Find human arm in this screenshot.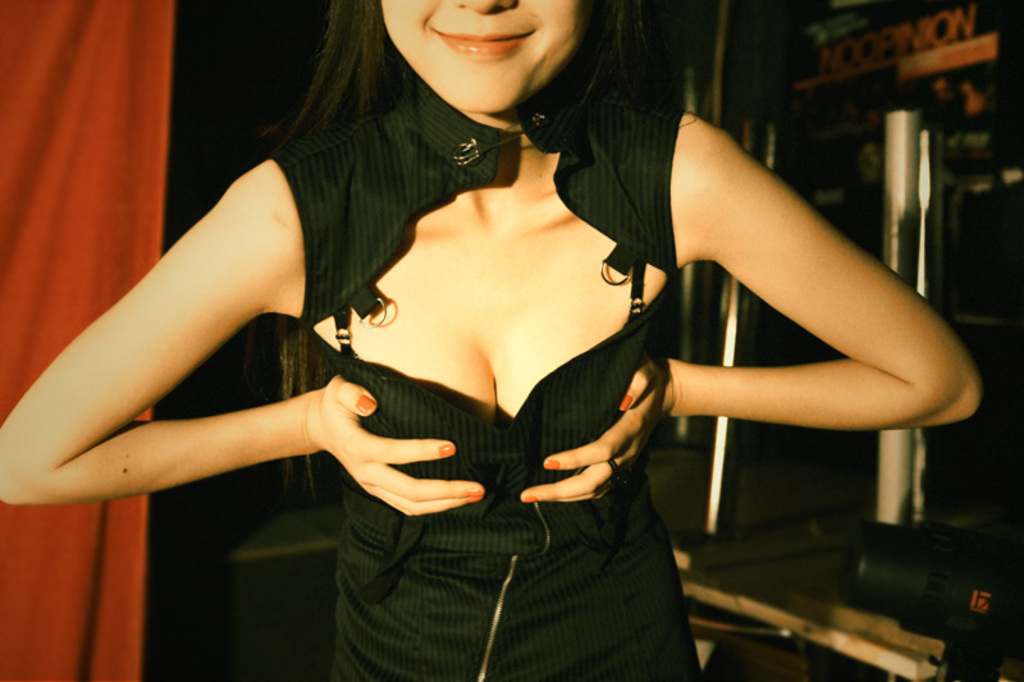
The bounding box for human arm is (0, 136, 488, 537).
